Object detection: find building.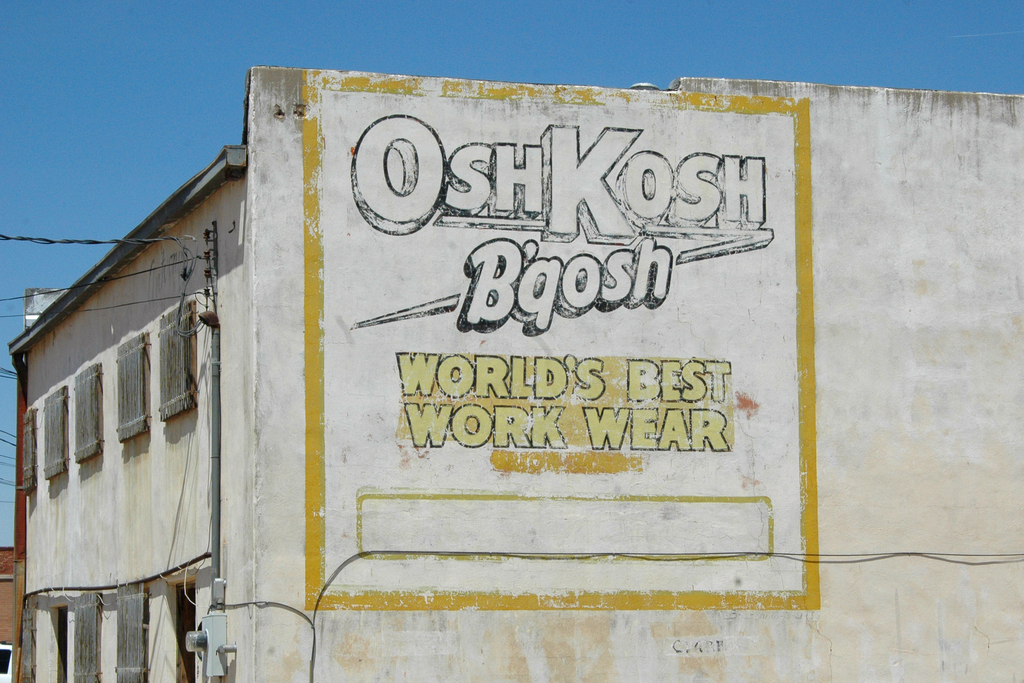
left=0, top=543, right=19, bottom=682.
